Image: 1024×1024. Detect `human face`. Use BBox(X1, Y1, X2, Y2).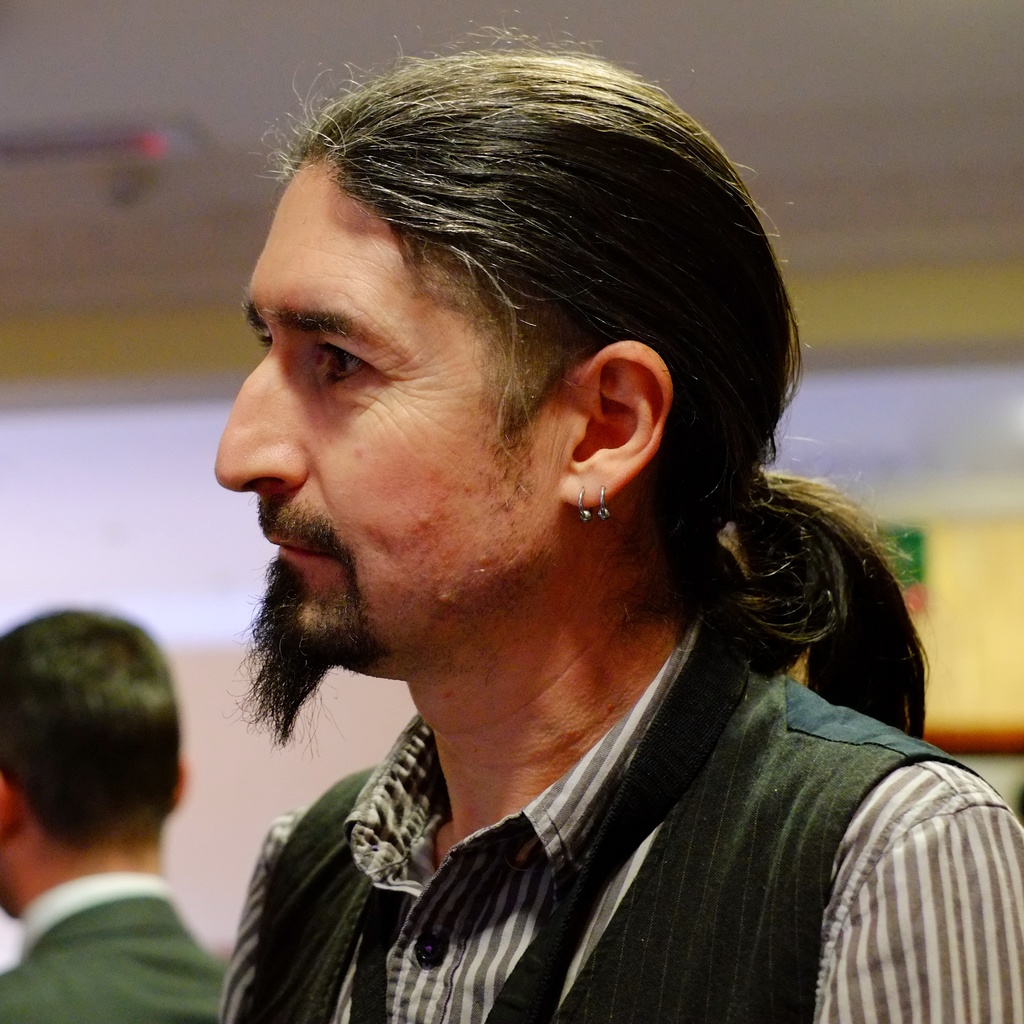
BBox(212, 184, 558, 666).
